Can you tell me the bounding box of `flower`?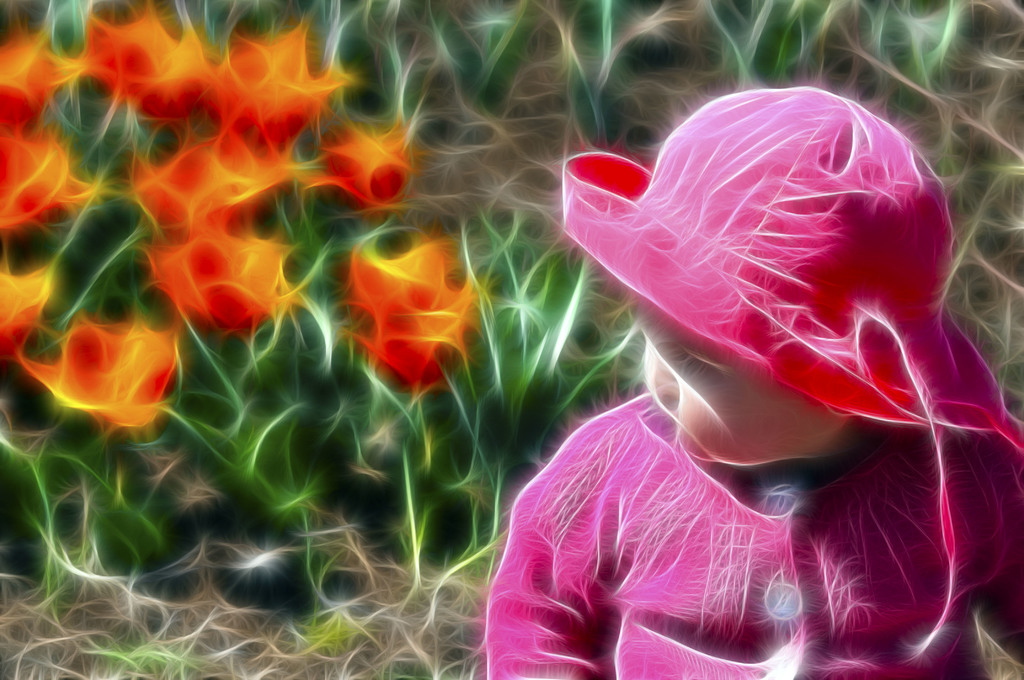
x1=0 y1=26 x2=63 y2=130.
